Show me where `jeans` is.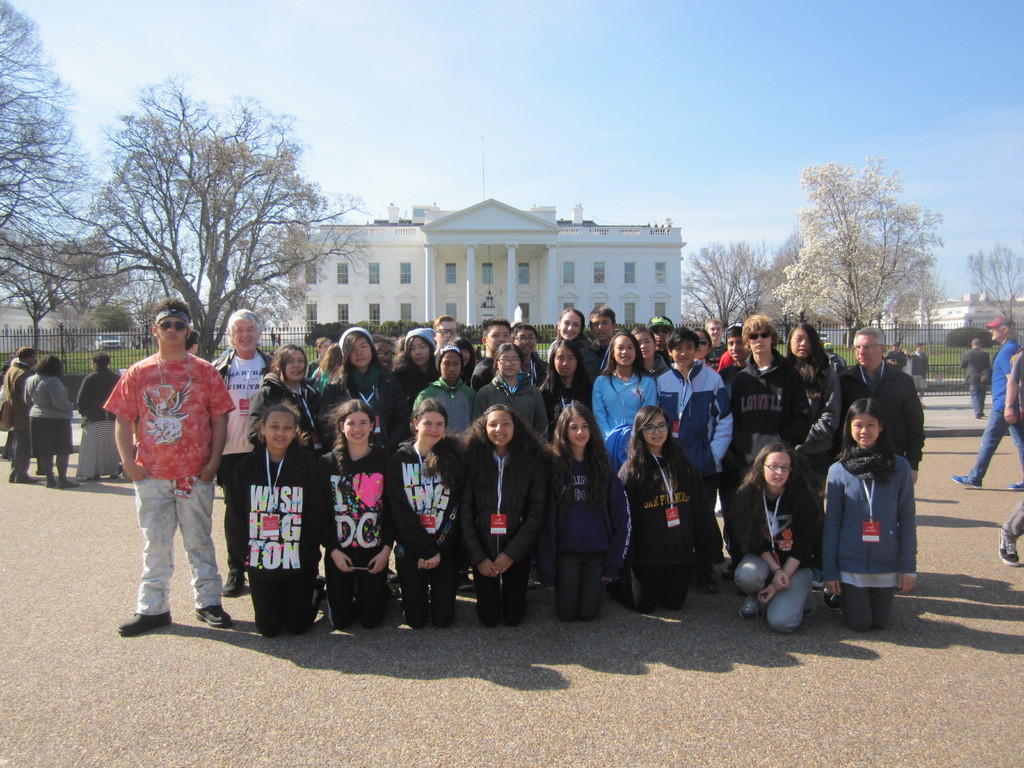
`jeans` is at box=[849, 589, 891, 620].
